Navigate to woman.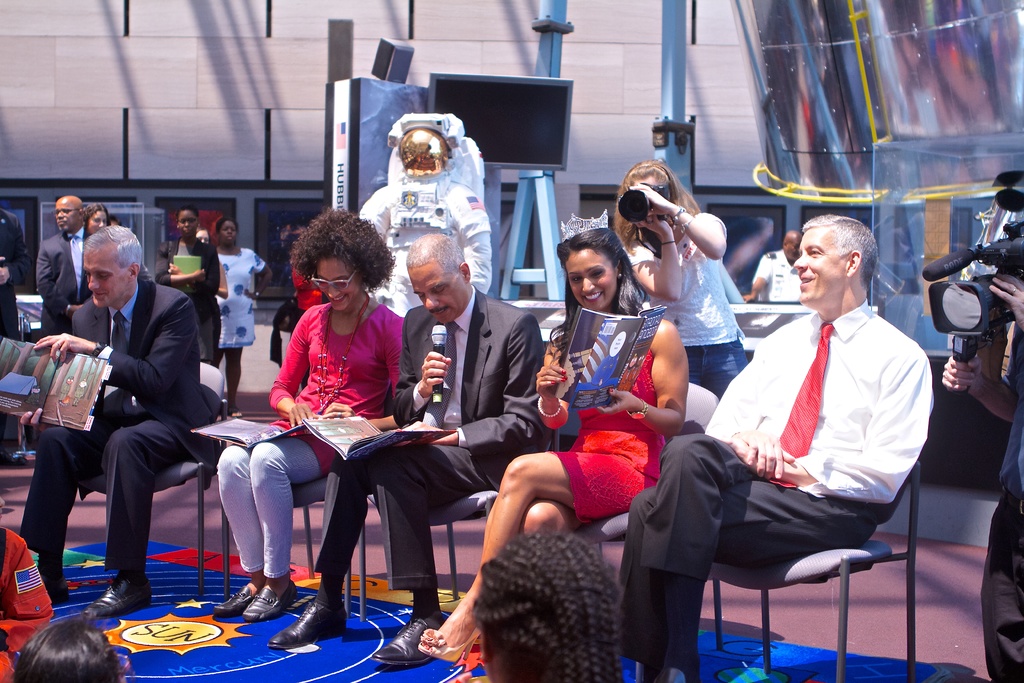
Navigation target: crop(420, 213, 689, 662).
